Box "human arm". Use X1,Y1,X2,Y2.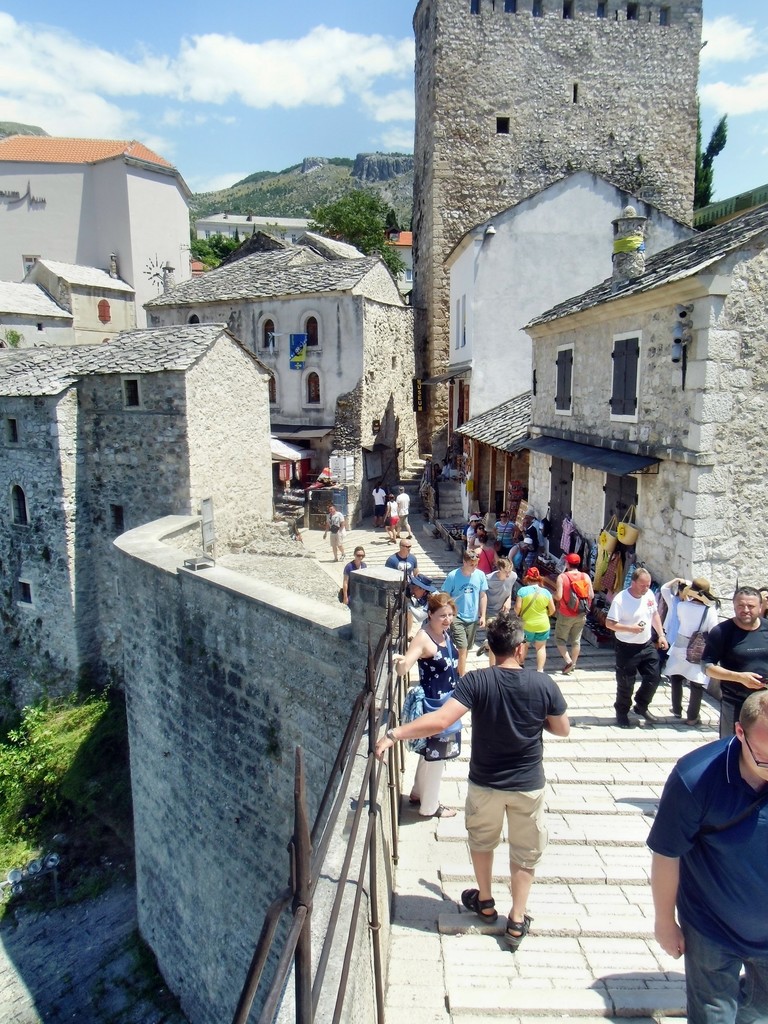
553,573,565,606.
